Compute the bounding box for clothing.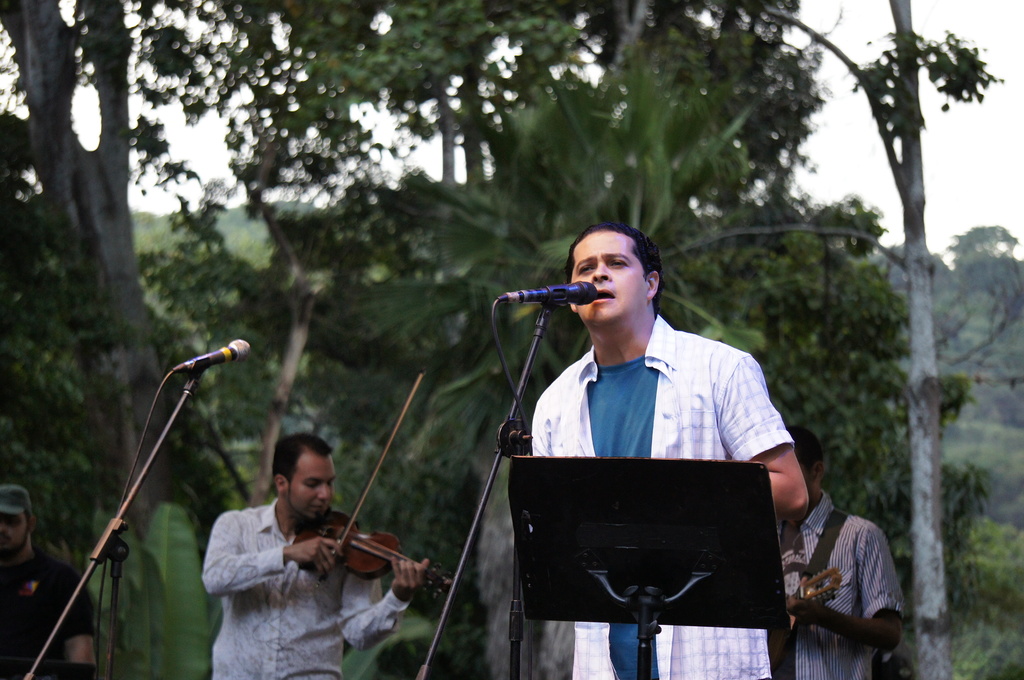
box(773, 490, 907, 679).
